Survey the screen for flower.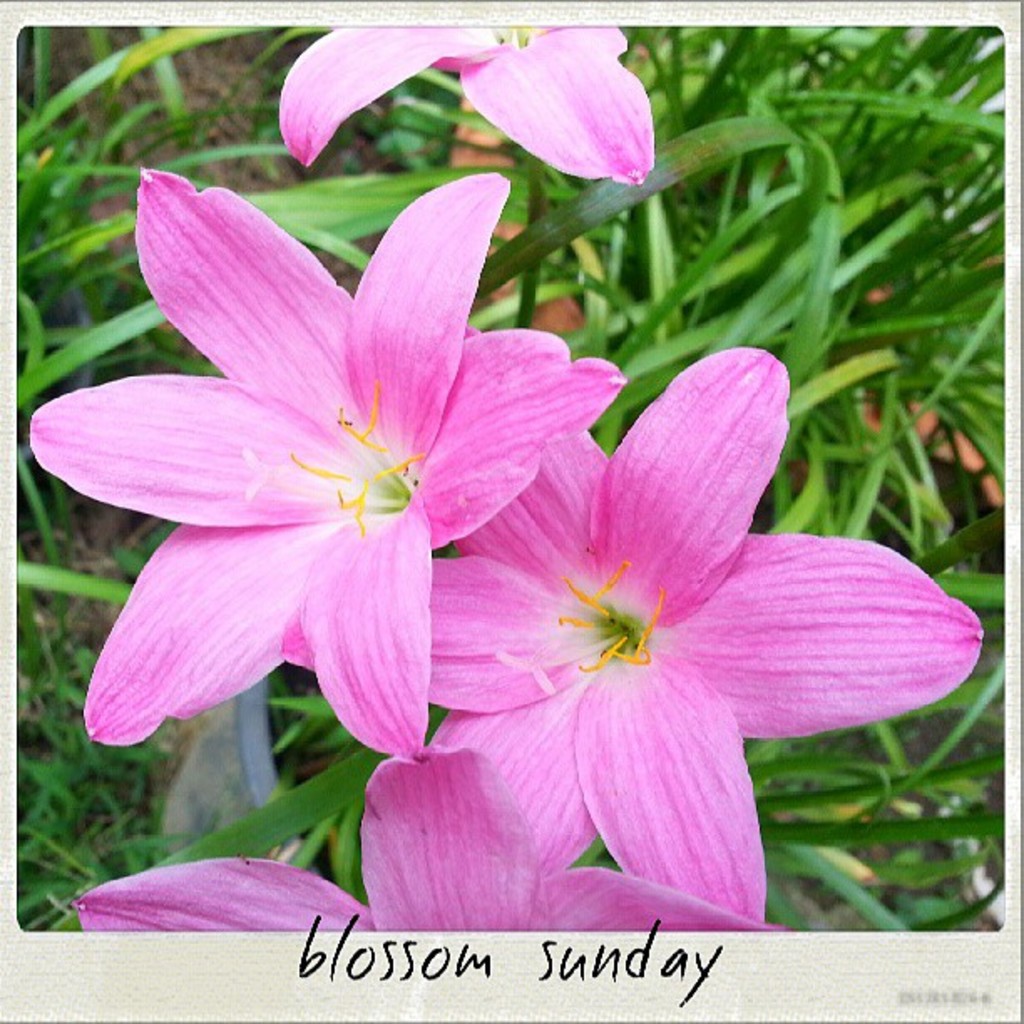
Survey found: (392,343,935,920).
